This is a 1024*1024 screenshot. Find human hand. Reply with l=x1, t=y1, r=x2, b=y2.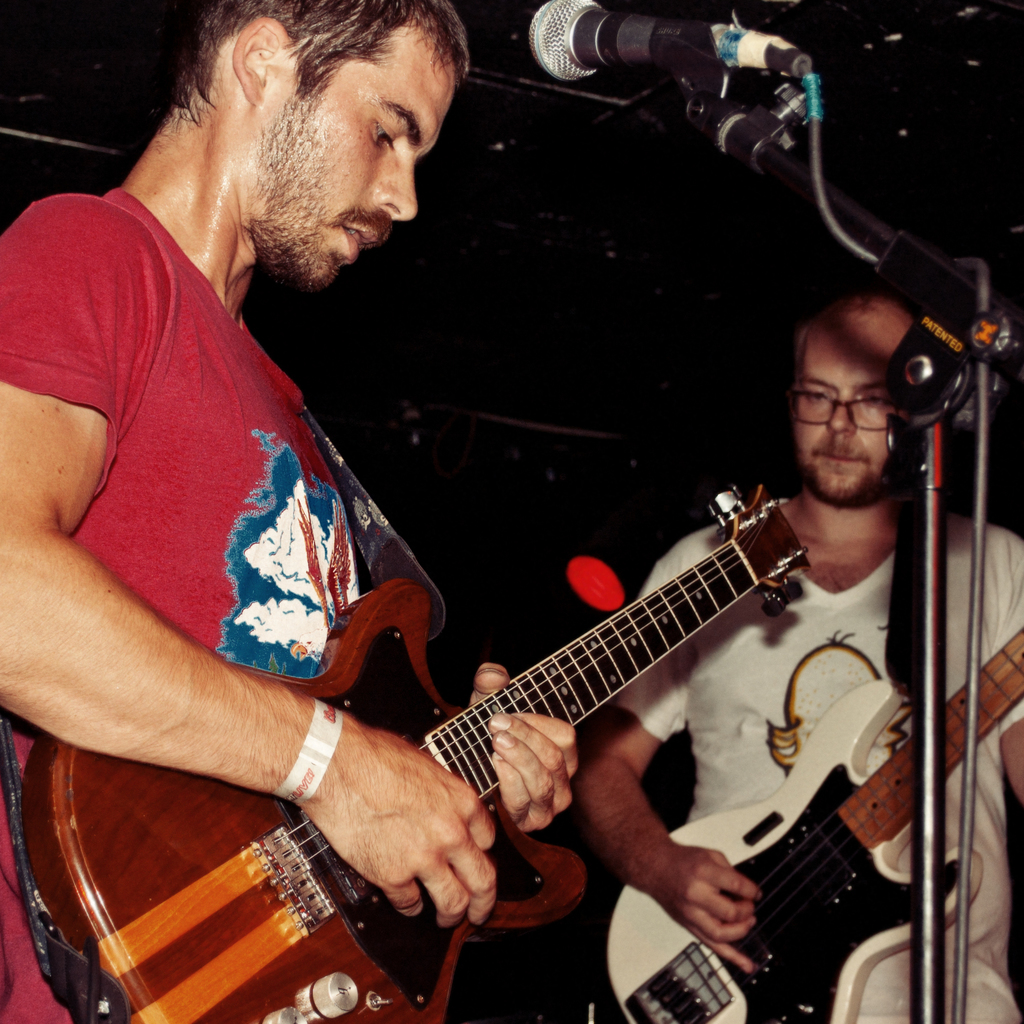
l=278, t=731, r=512, b=934.
